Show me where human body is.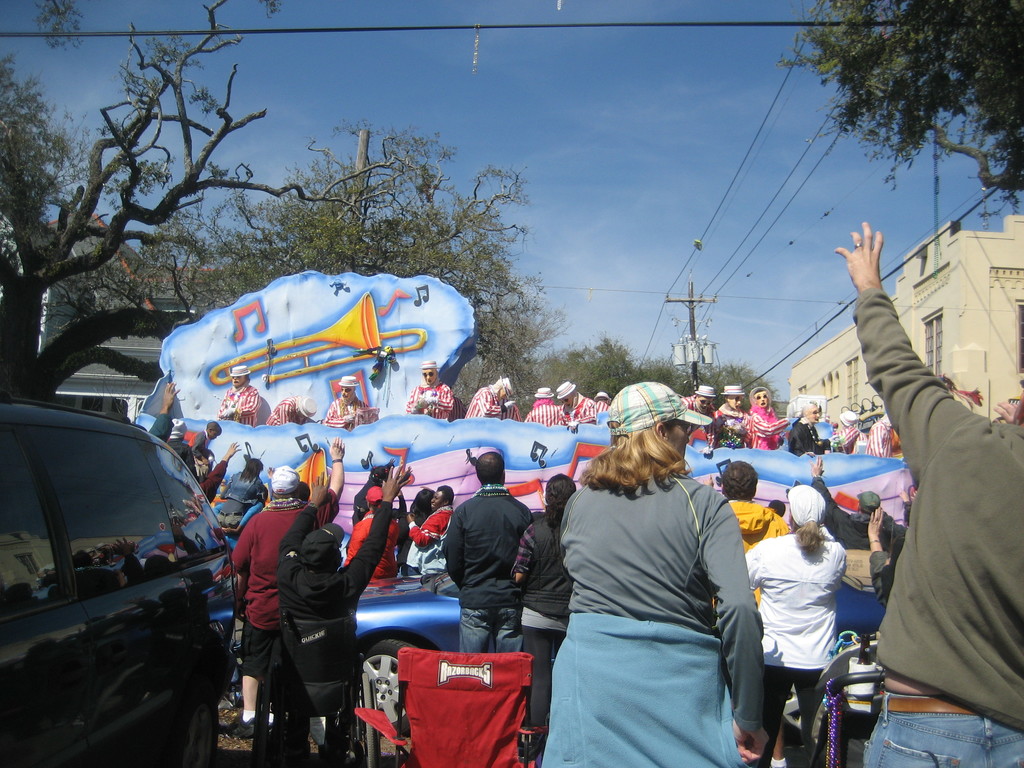
human body is at <bbox>785, 404, 829, 458</bbox>.
